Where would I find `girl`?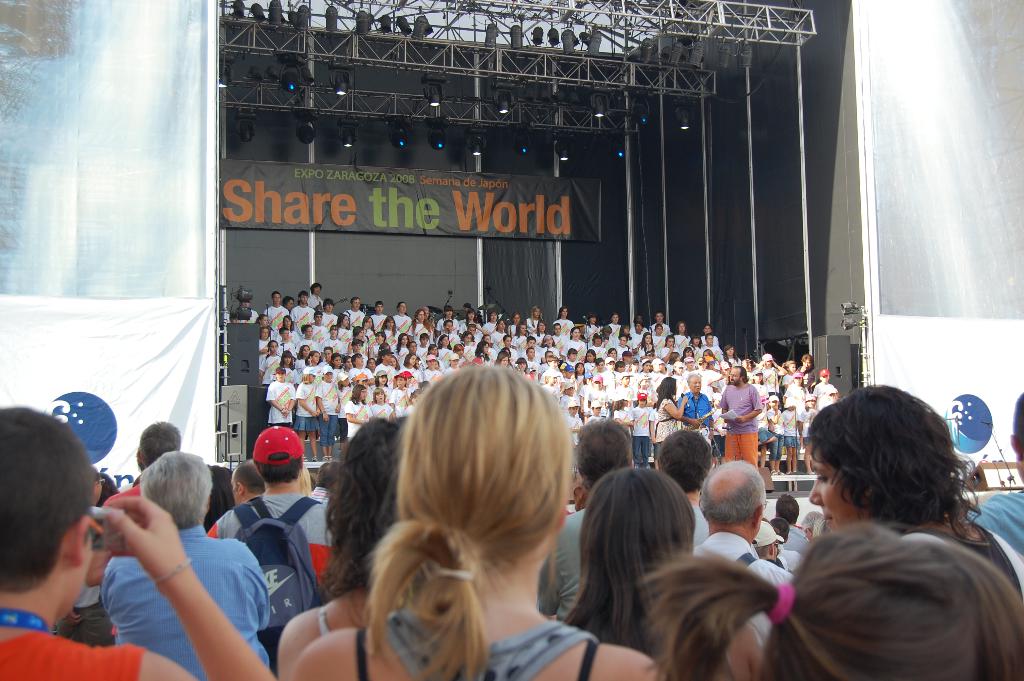
At bbox=[458, 308, 477, 342].
